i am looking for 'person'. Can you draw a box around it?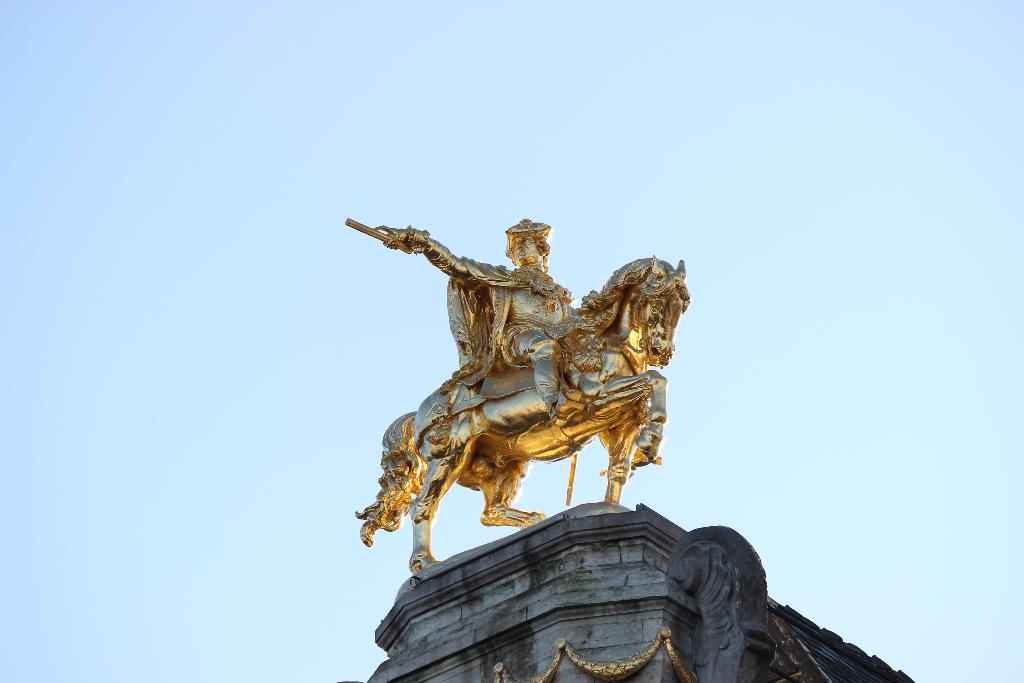
Sure, the bounding box is {"x1": 379, "y1": 217, "x2": 588, "y2": 456}.
